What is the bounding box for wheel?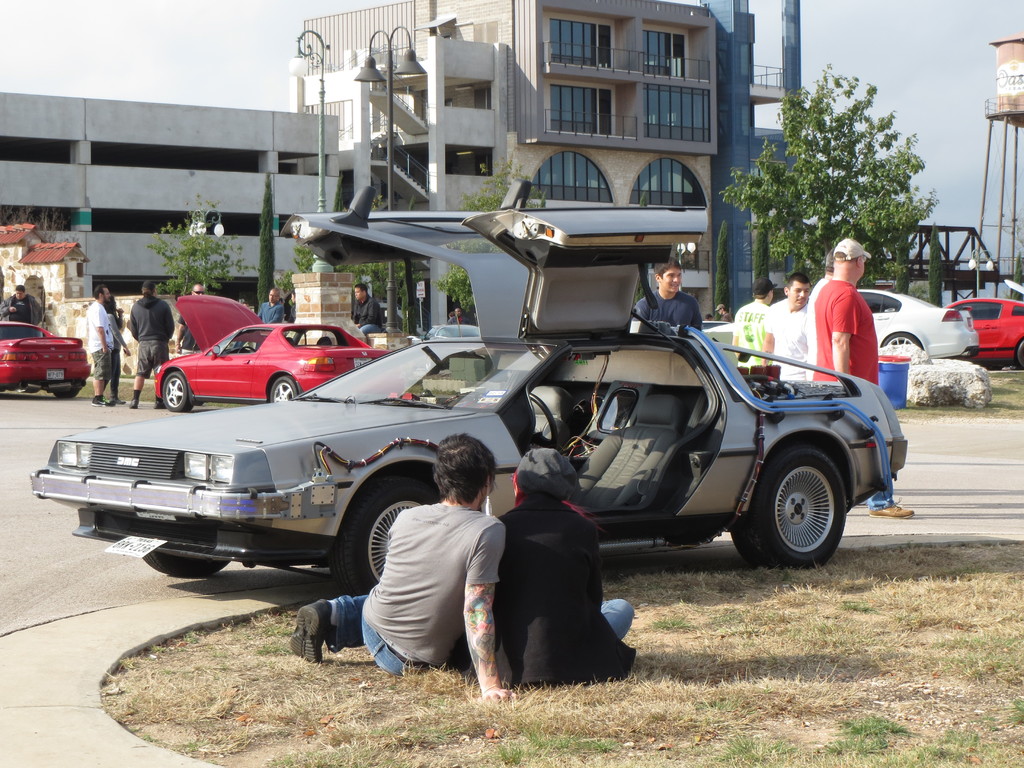
(left=55, top=388, right=79, bottom=401).
